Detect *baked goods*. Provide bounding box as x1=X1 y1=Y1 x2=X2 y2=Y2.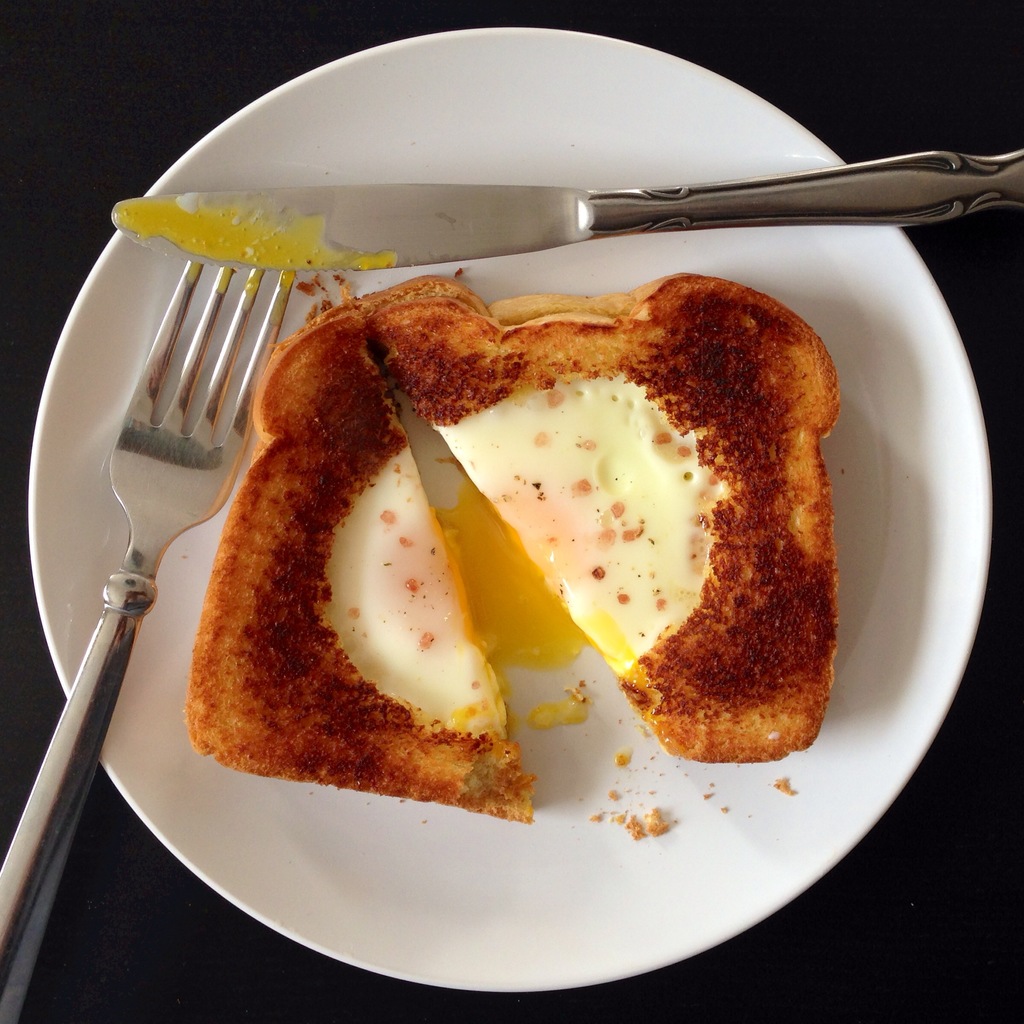
x1=348 y1=258 x2=851 y2=773.
